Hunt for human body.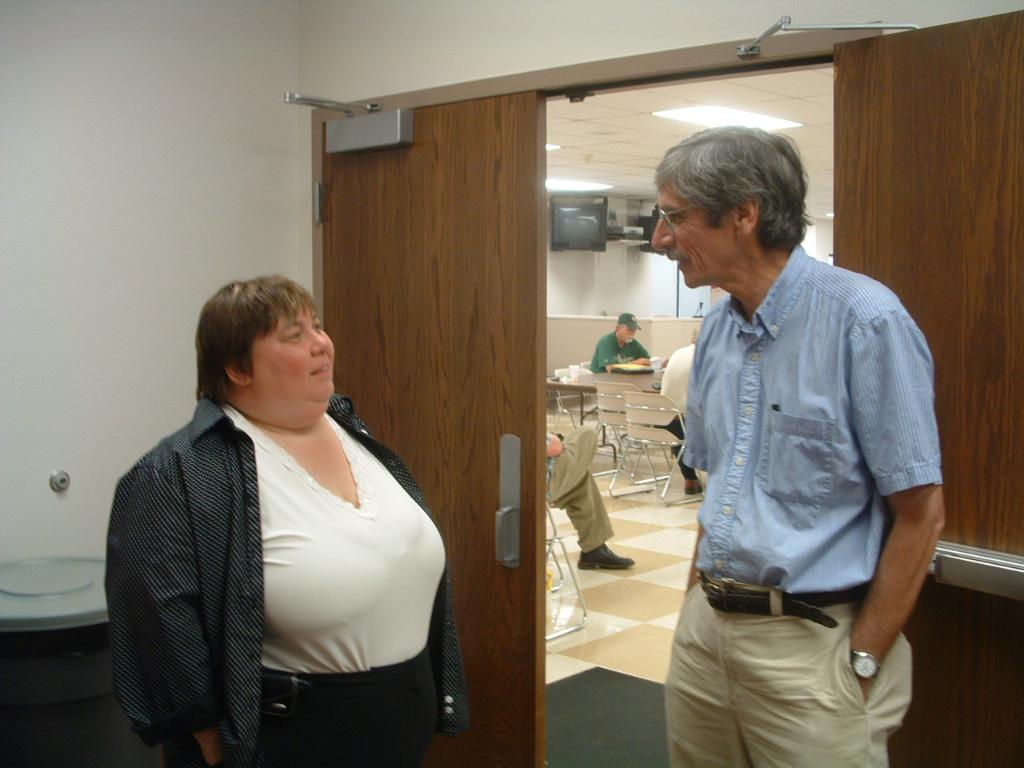
Hunted down at <region>105, 270, 458, 763</region>.
